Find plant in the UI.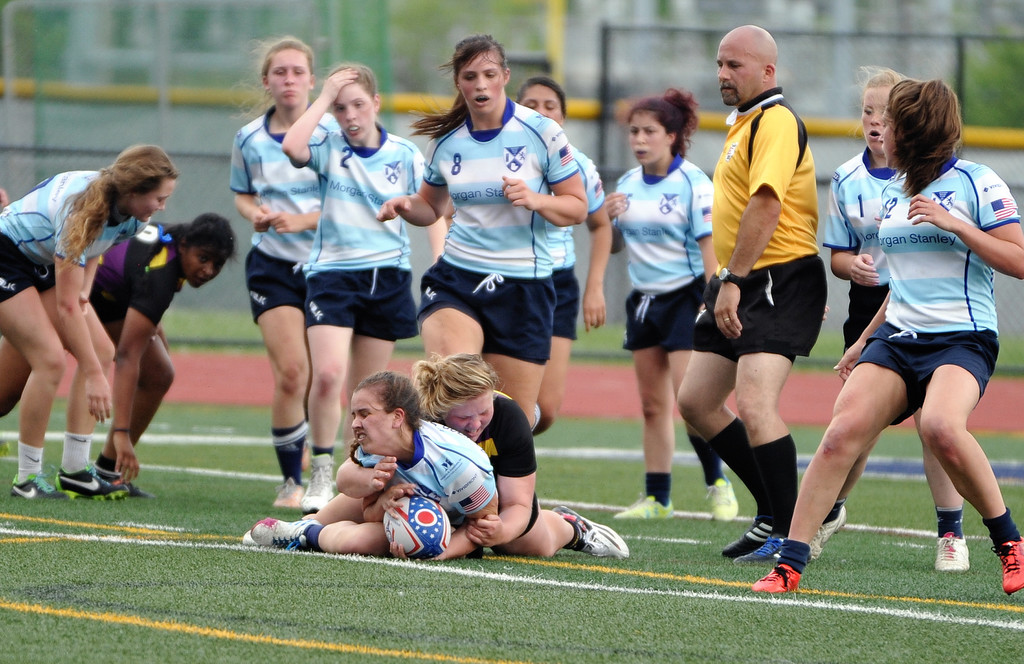
UI element at BBox(566, 308, 641, 366).
